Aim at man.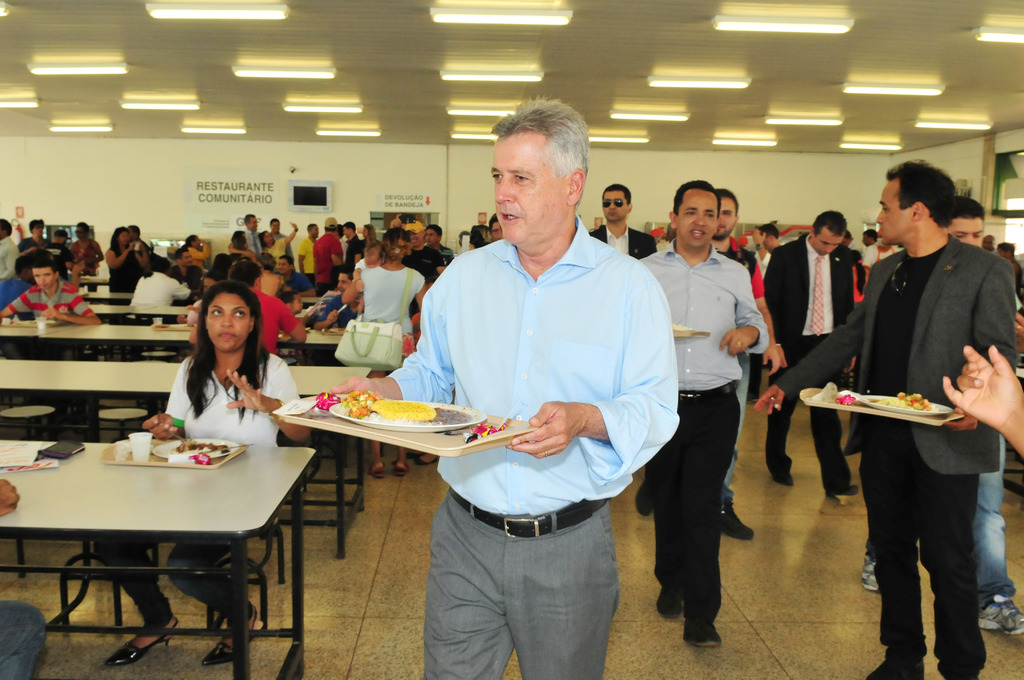
Aimed at 328,93,682,679.
